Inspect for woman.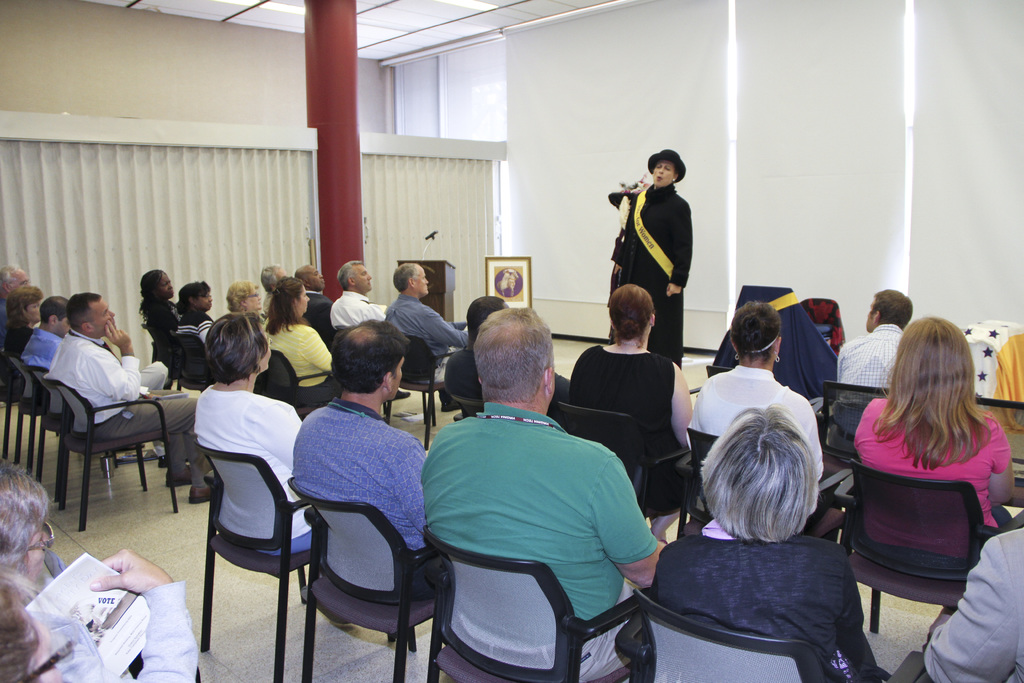
Inspection: 5, 283, 45, 361.
